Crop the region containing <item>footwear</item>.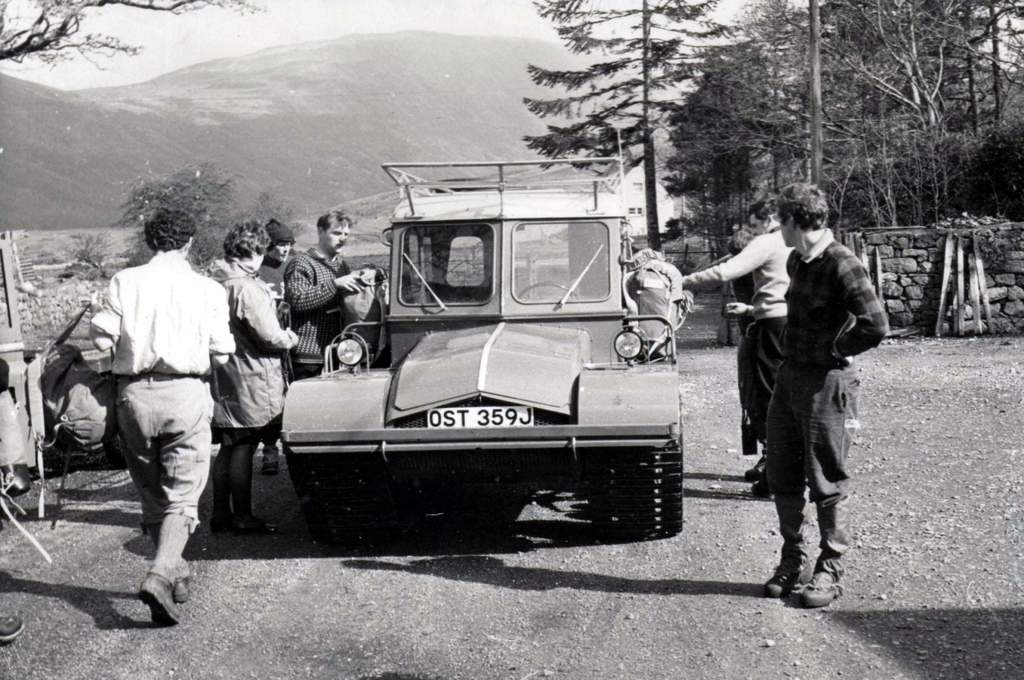
Crop region: 743, 462, 781, 500.
